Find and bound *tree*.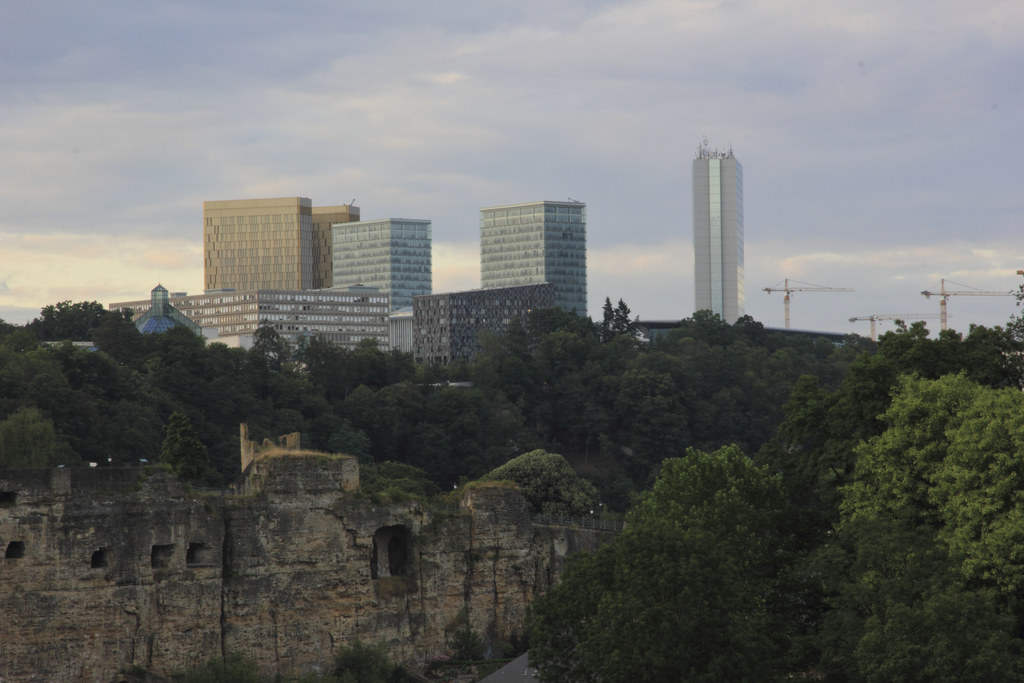
Bound: left=766, top=340, right=902, bottom=520.
